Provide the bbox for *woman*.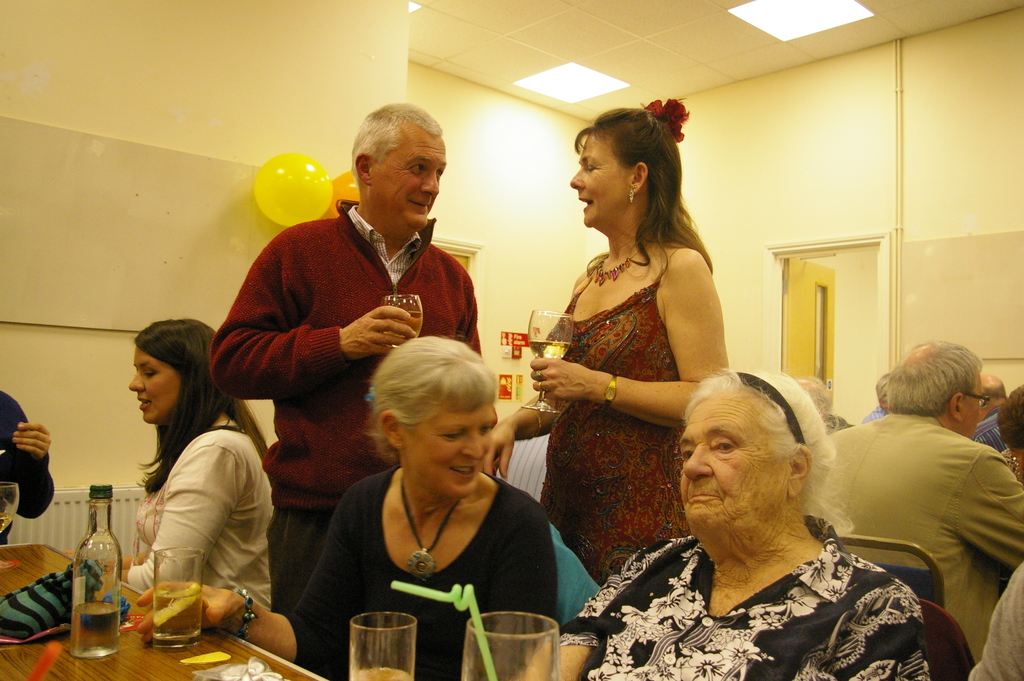
<box>107,318,278,612</box>.
